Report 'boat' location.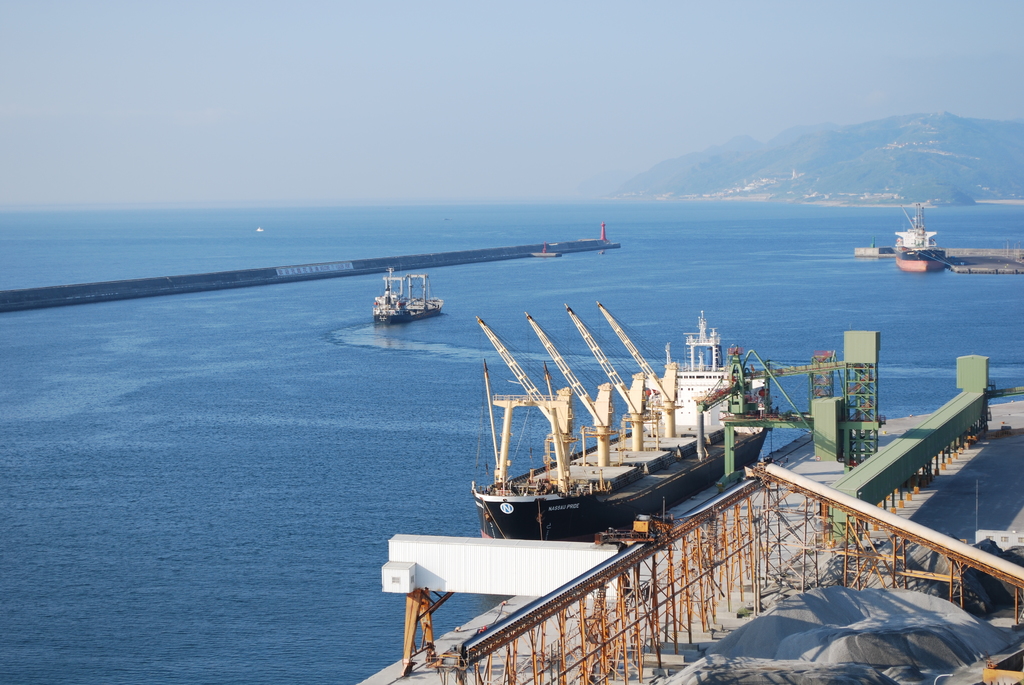
Report: (x1=358, y1=336, x2=1023, y2=684).
